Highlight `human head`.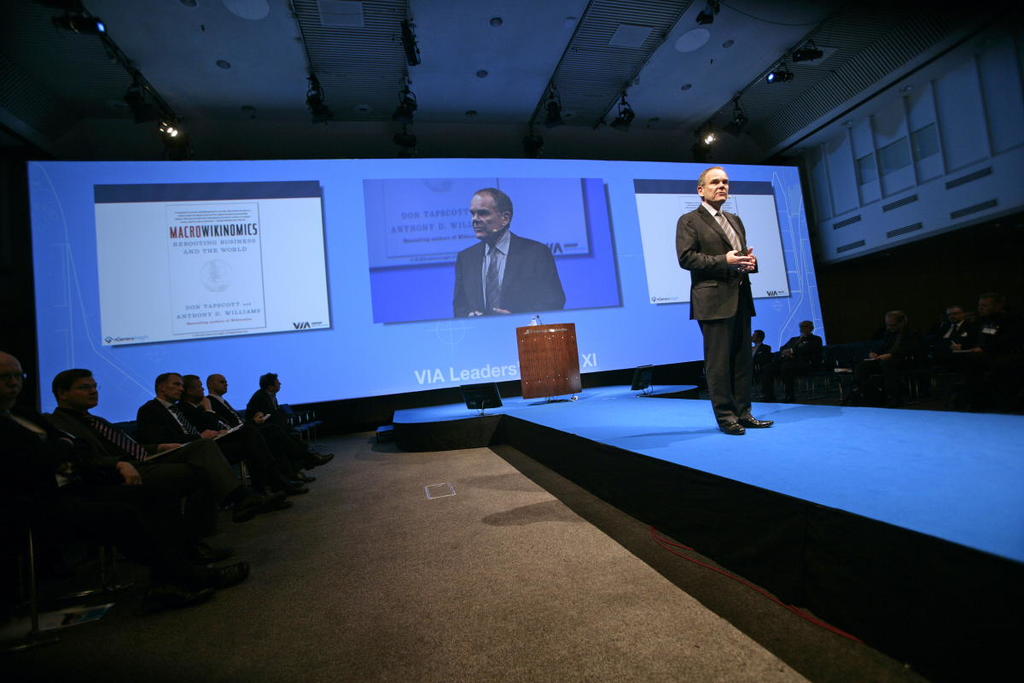
Highlighted region: <bbox>948, 309, 965, 330</bbox>.
